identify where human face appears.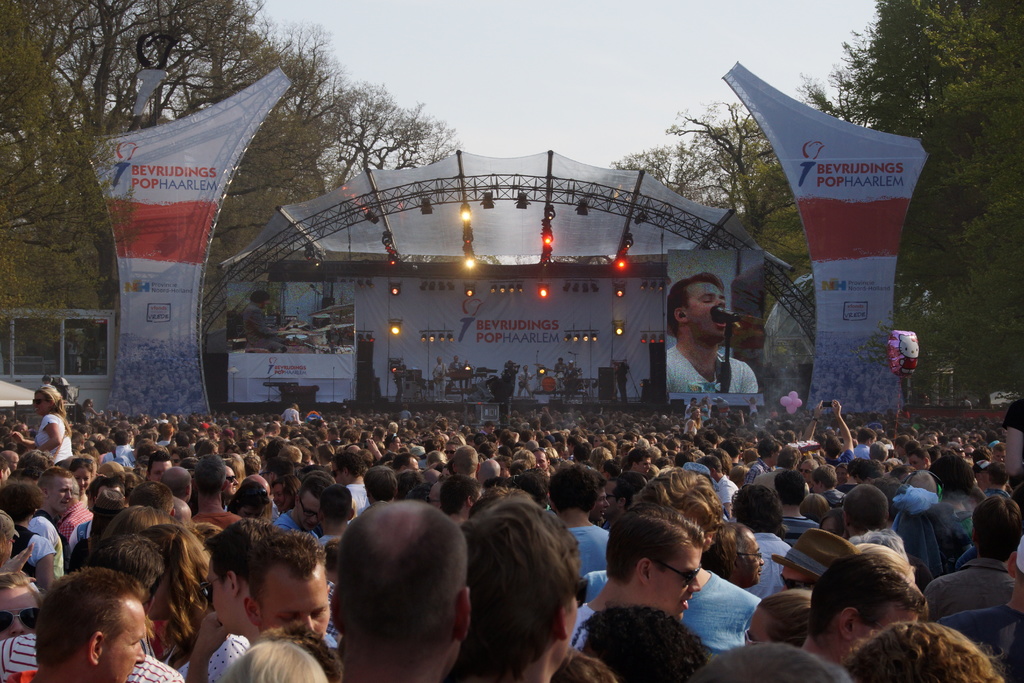
Appears at box=[49, 477, 72, 511].
